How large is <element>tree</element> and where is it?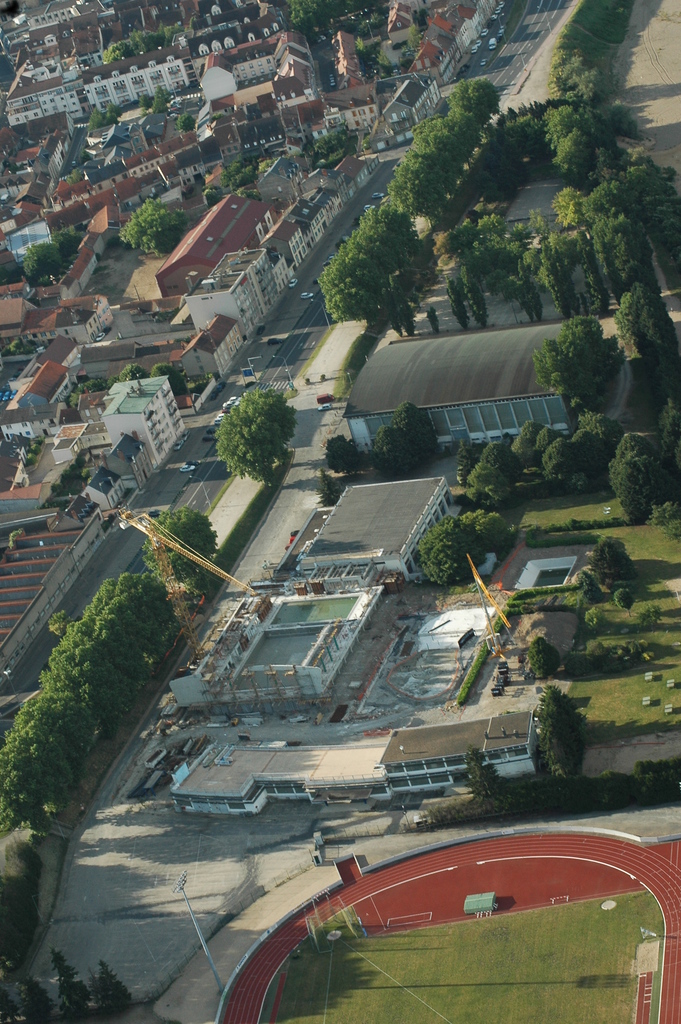
Bounding box: bbox=[596, 428, 664, 532].
